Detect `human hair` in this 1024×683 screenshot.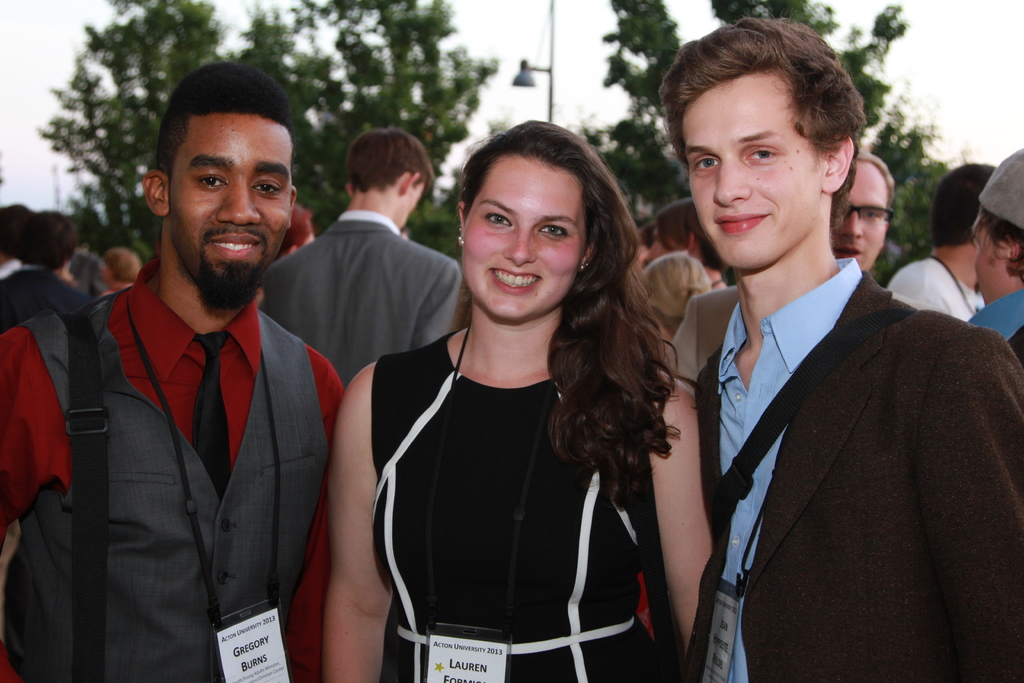
Detection: [275,204,314,264].
